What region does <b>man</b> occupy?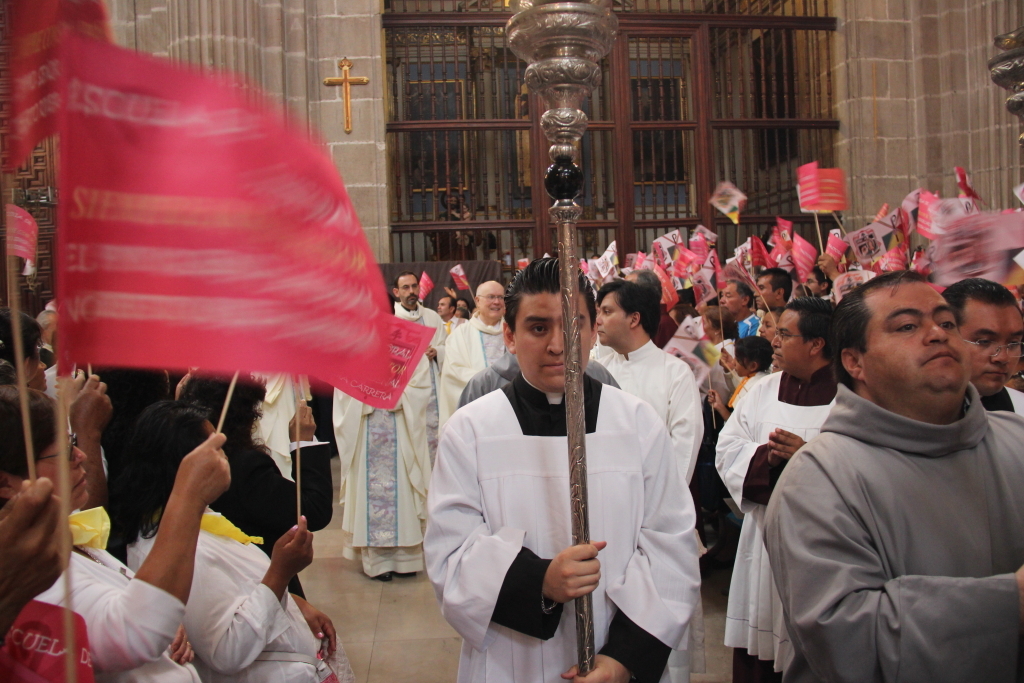
(37,310,54,369).
